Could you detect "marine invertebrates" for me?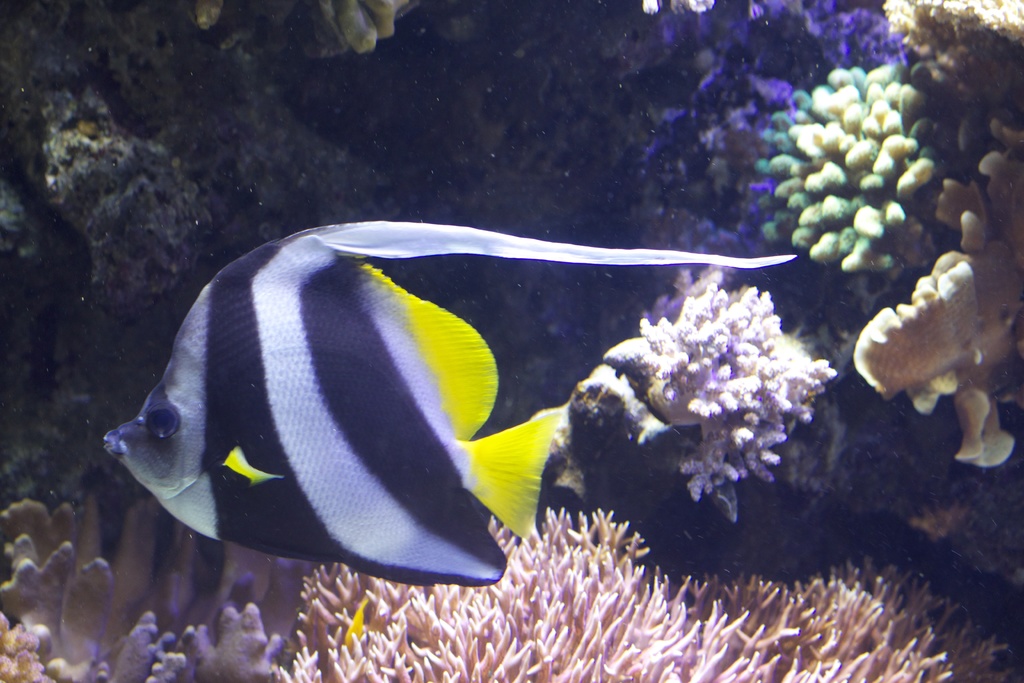
Detection result: locate(532, 270, 870, 534).
